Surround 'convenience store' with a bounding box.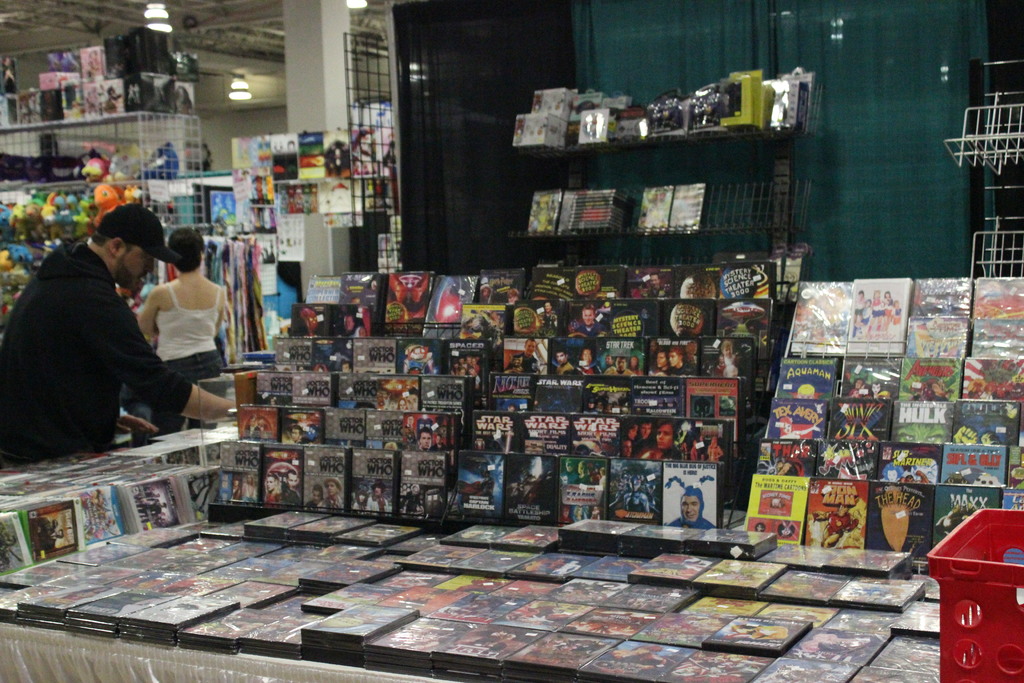
x1=0, y1=41, x2=997, y2=598.
